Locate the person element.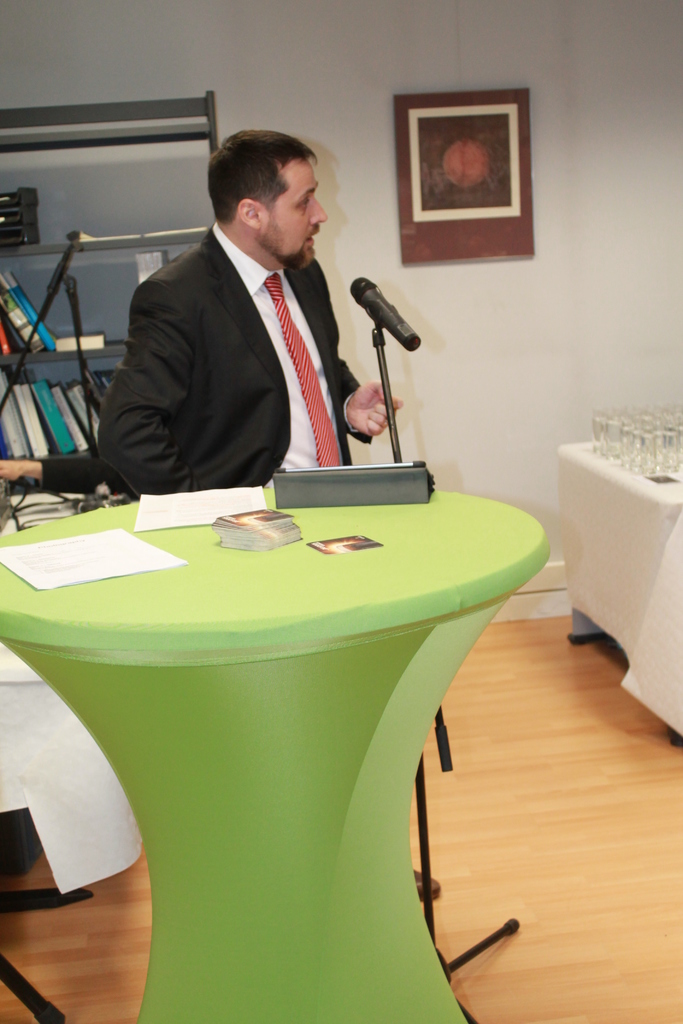
Element bbox: {"x1": 99, "y1": 102, "x2": 366, "y2": 520}.
